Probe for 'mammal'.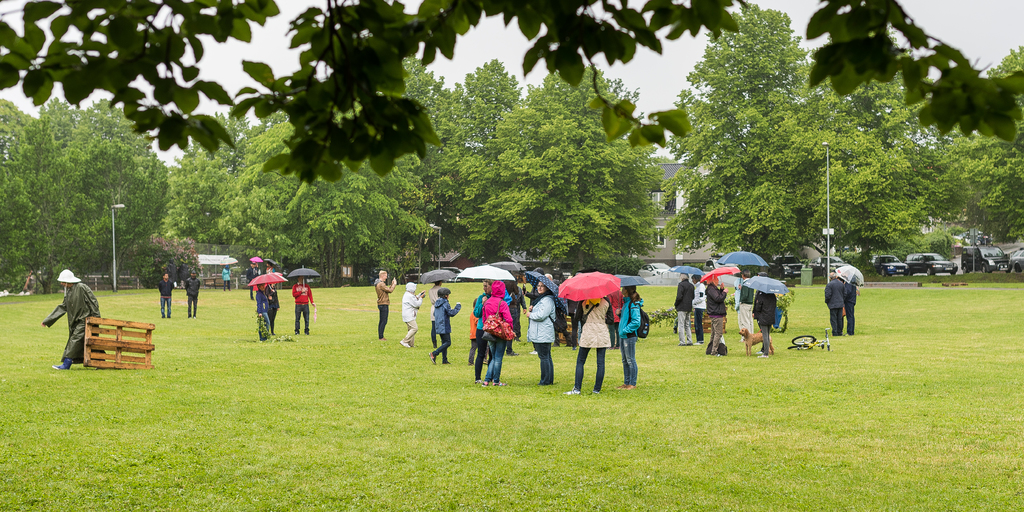
Probe result: x1=290 y1=279 x2=312 y2=337.
